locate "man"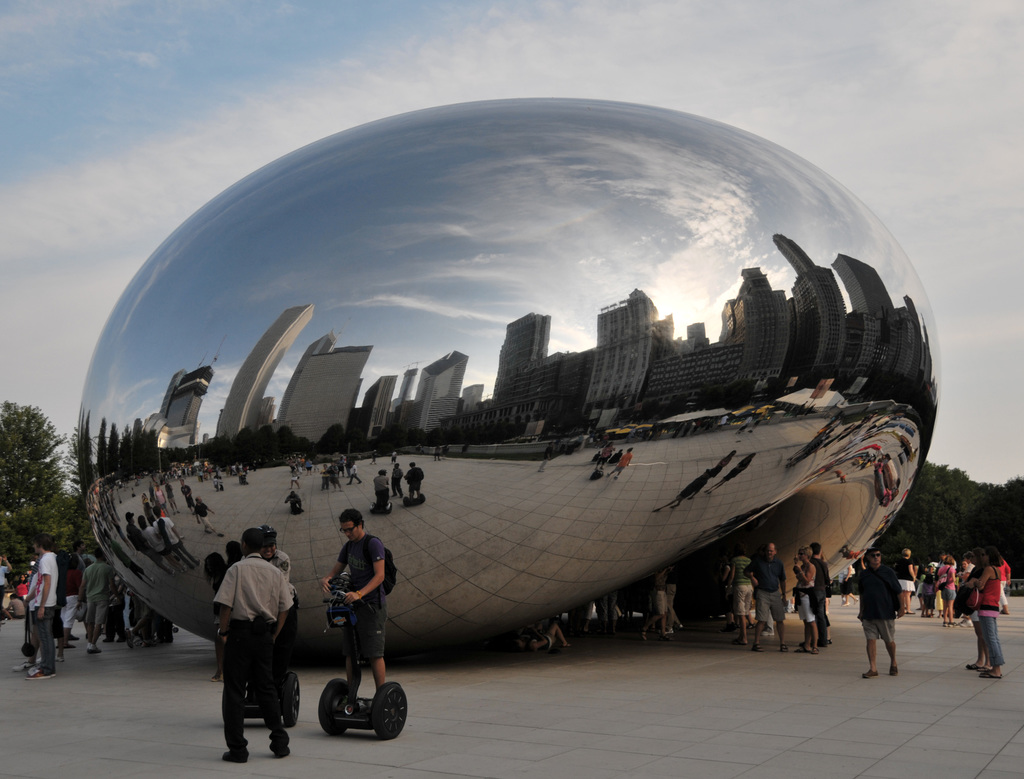
[left=0, top=546, right=10, bottom=625]
